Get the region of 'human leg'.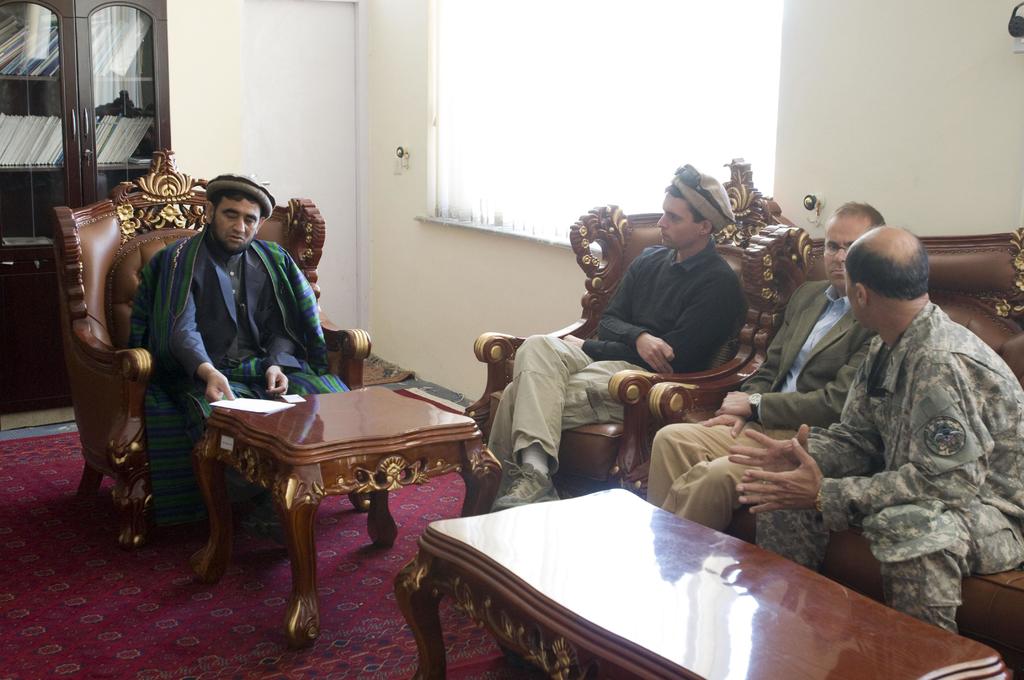
BBox(753, 460, 848, 569).
